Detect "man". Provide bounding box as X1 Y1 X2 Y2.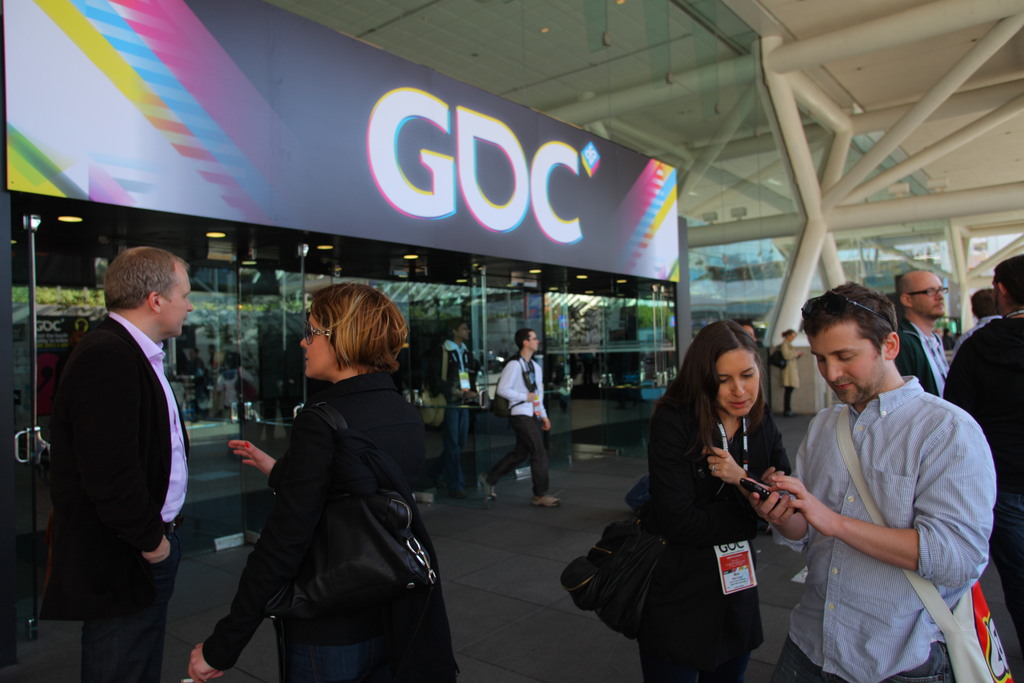
34 219 197 668.
